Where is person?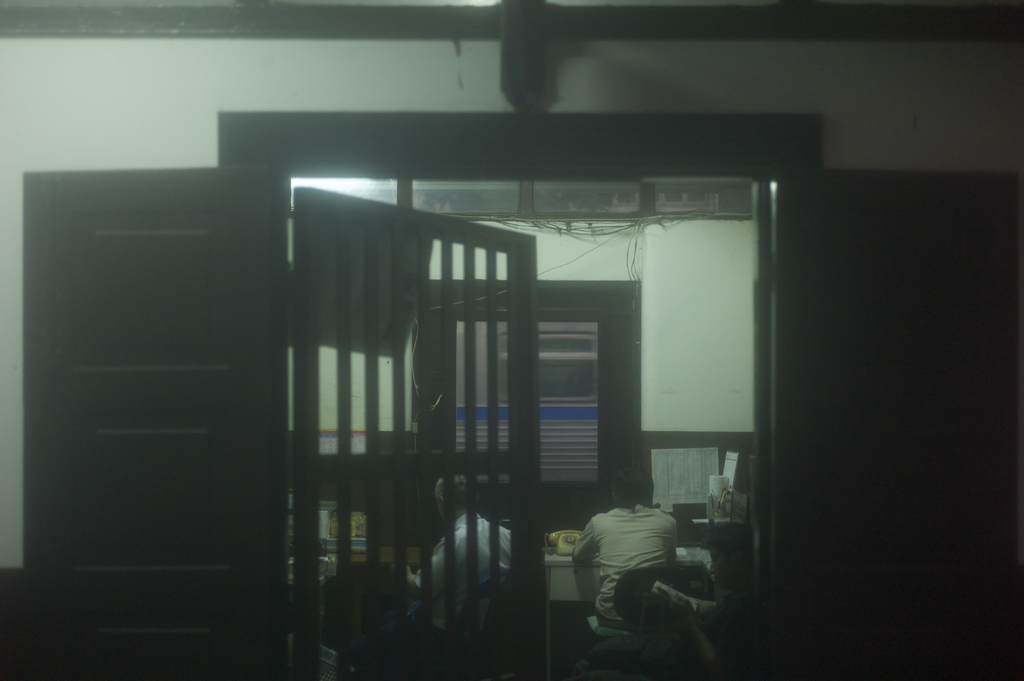
bbox(569, 465, 682, 634).
